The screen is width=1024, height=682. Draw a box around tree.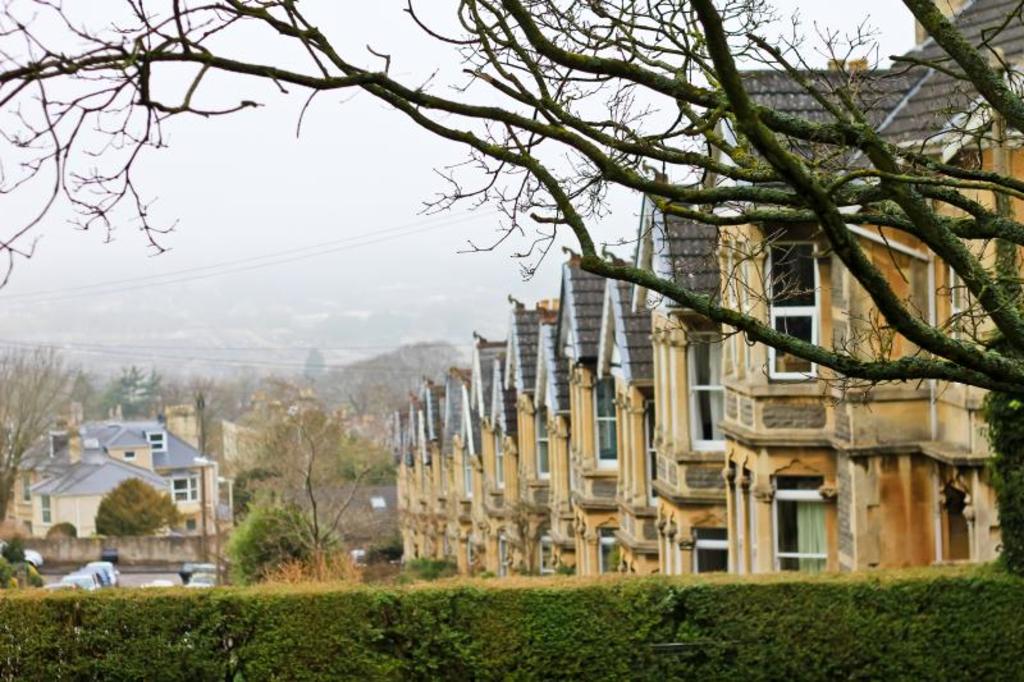
{"x1": 234, "y1": 402, "x2": 389, "y2": 580}.
